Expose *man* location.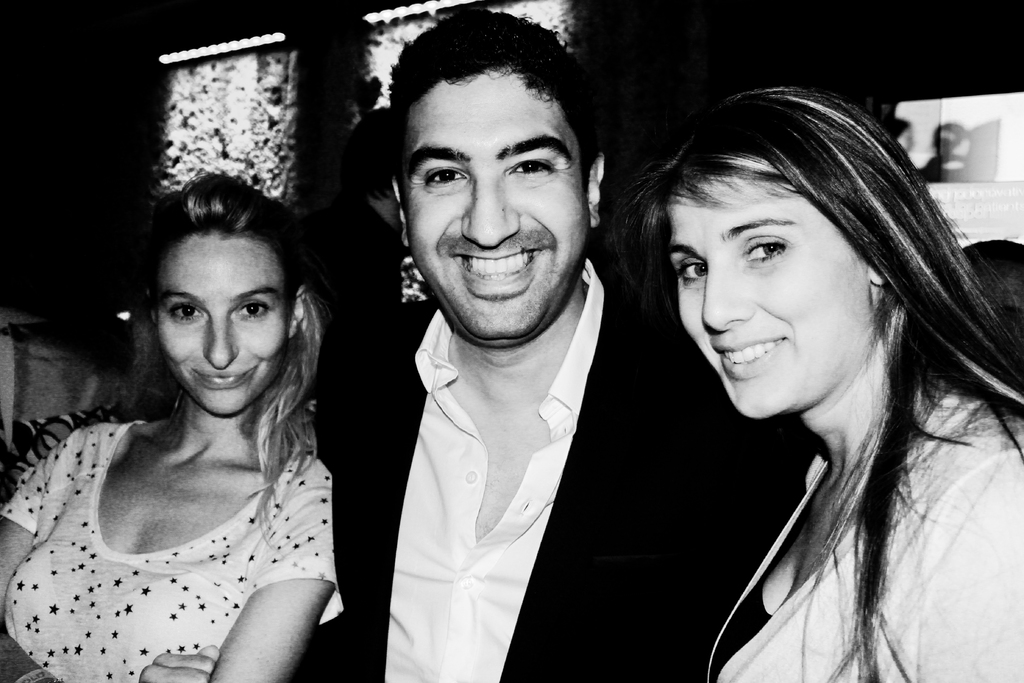
Exposed at (310,20,657,682).
